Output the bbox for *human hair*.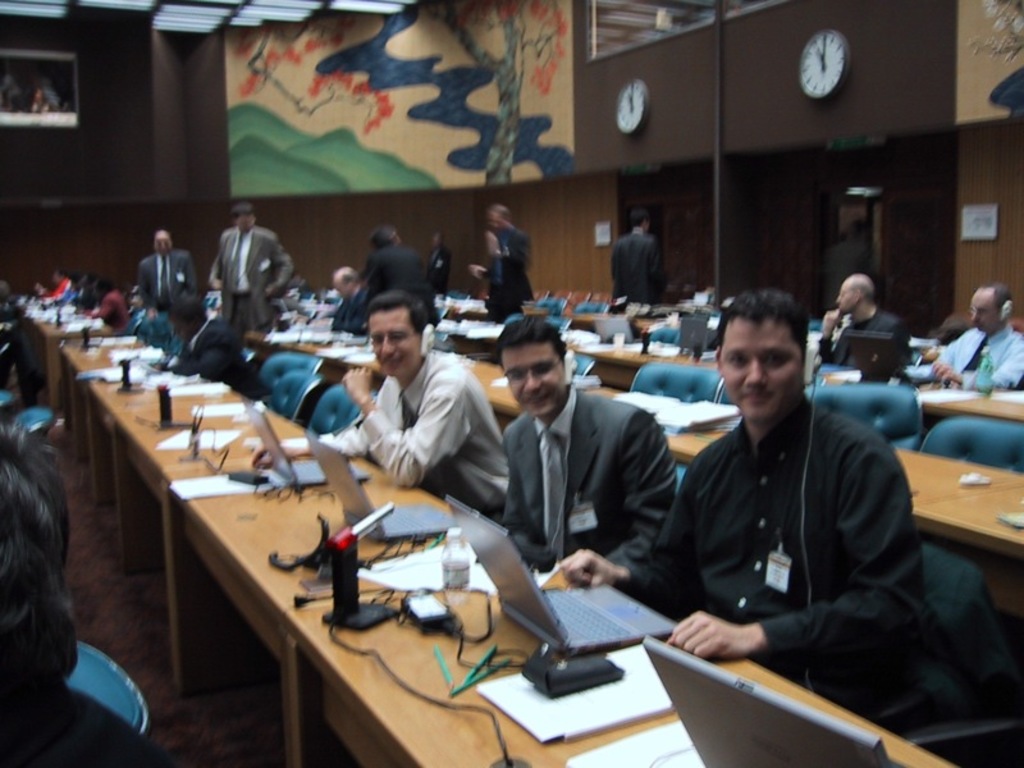
x1=708, y1=283, x2=814, y2=364.
